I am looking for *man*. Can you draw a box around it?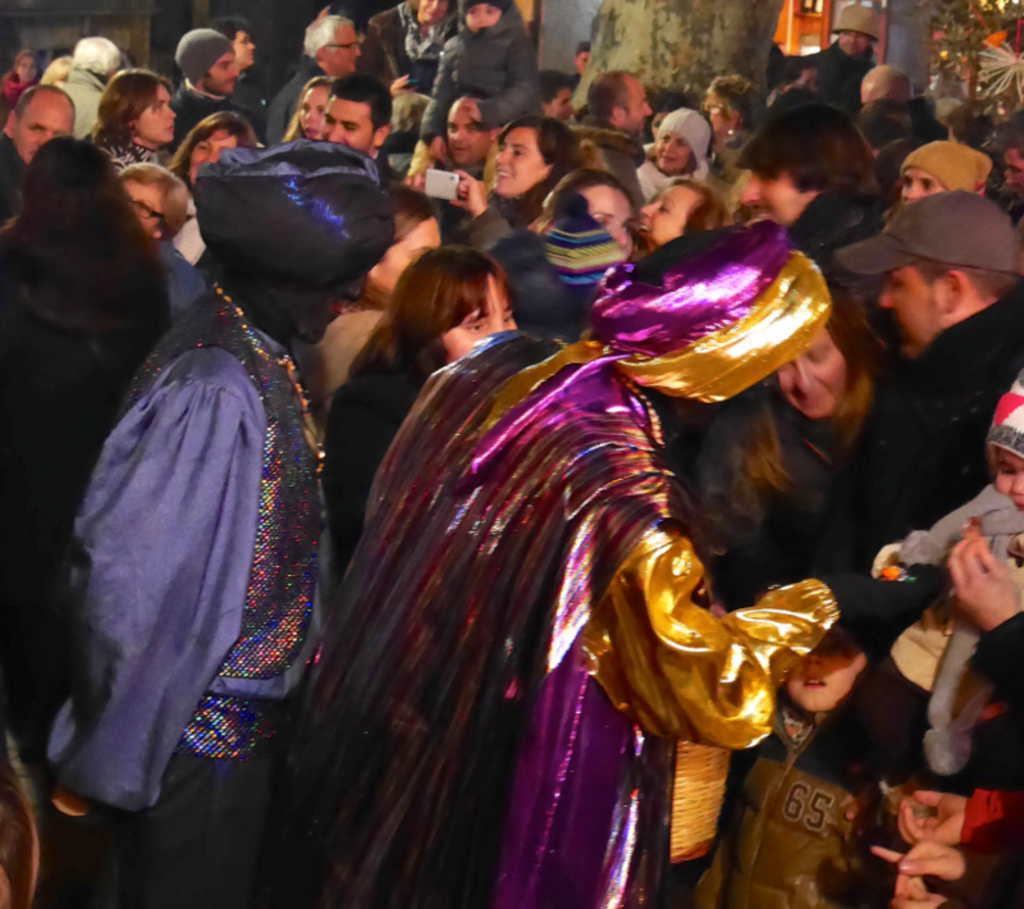
Sure, the bounding box is select_region(582, 65, 652, 140).
